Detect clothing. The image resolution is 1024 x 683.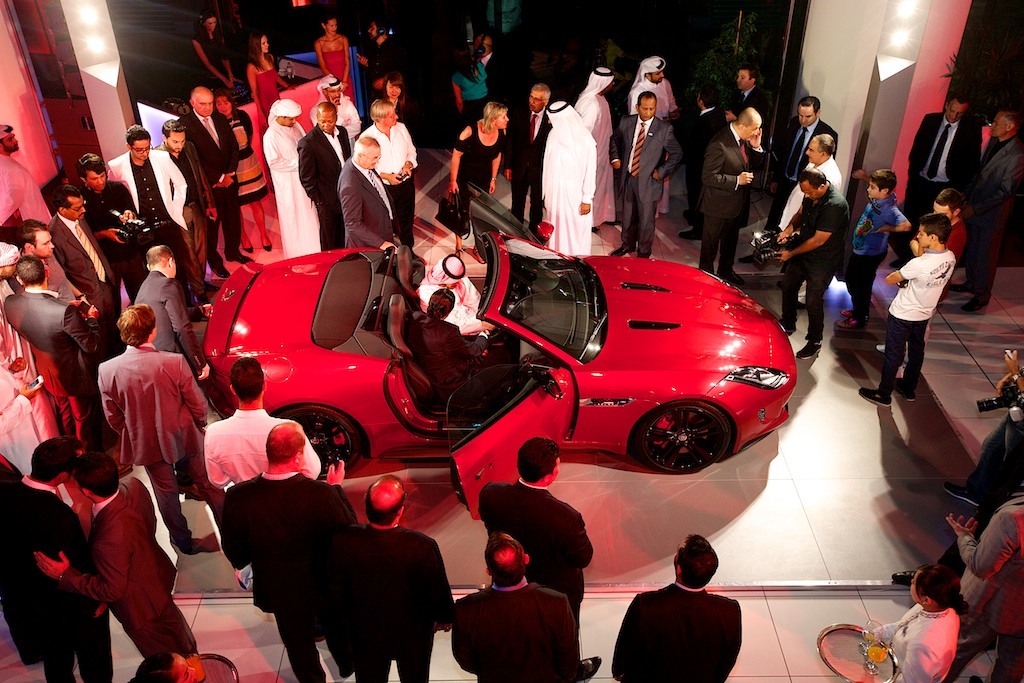
x1=189 y1=20 x2=229 y2=102.
